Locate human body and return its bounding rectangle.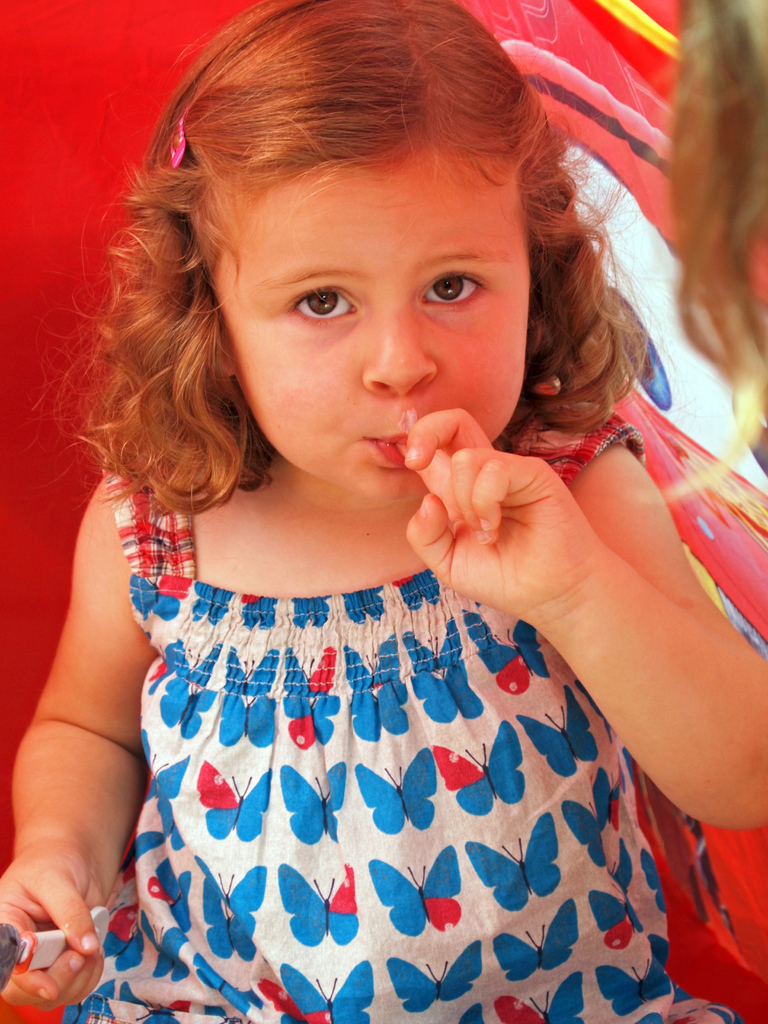
BBox(10, 60, 761, 1023).
